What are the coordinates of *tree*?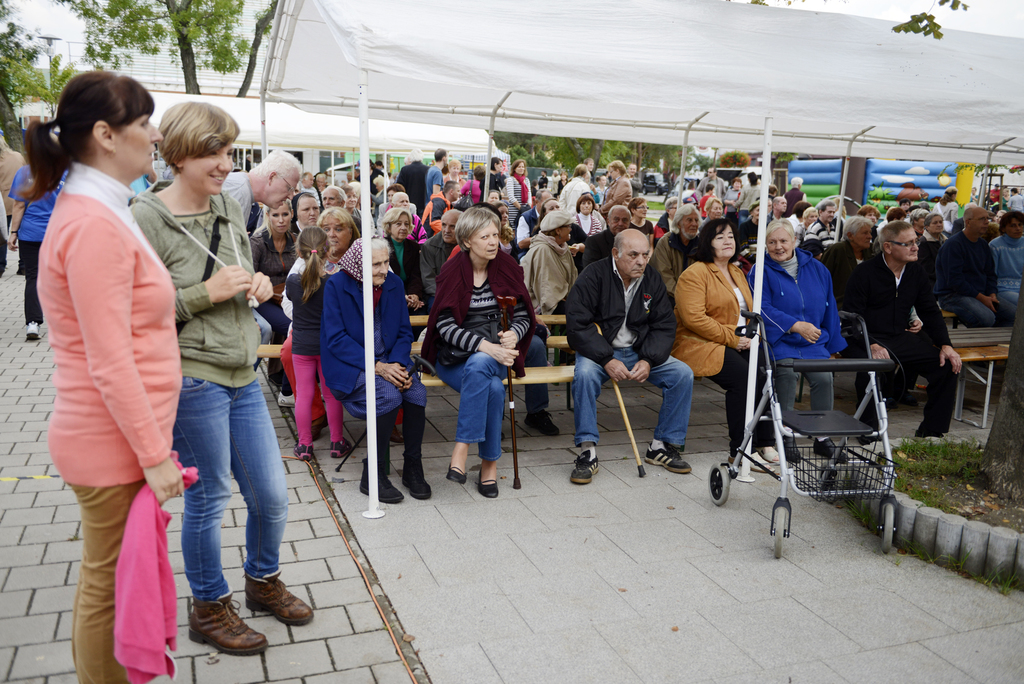
select_region(49, 0, 253, 99).
